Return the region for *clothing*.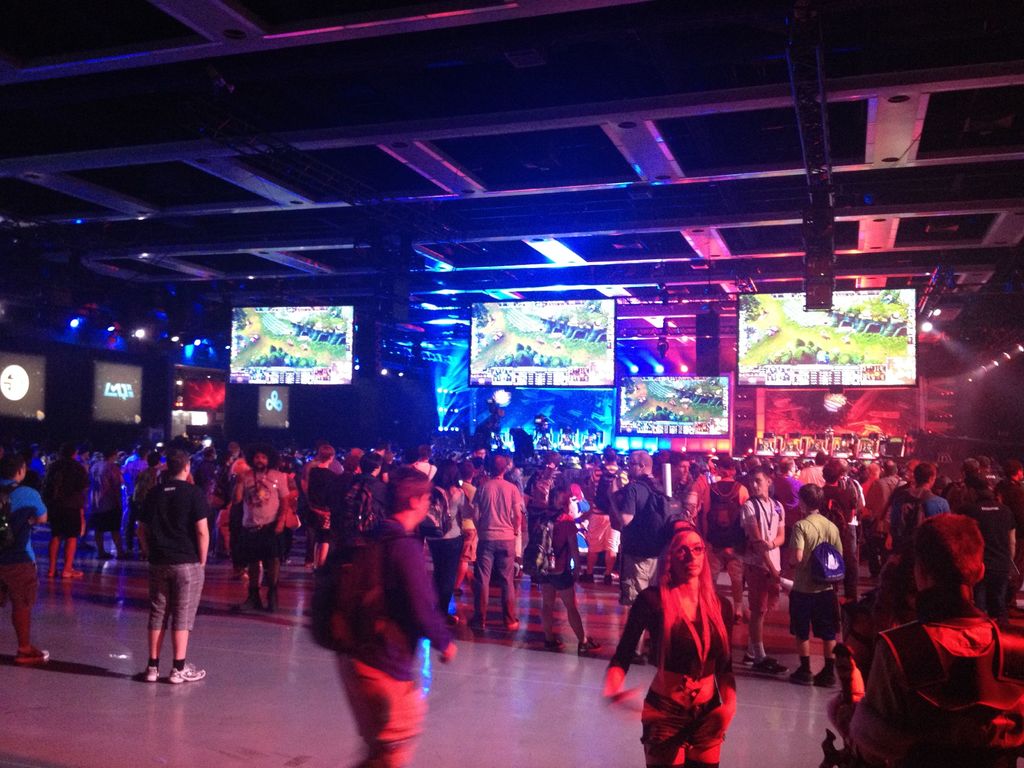
box(618, 477, 668, 611).
